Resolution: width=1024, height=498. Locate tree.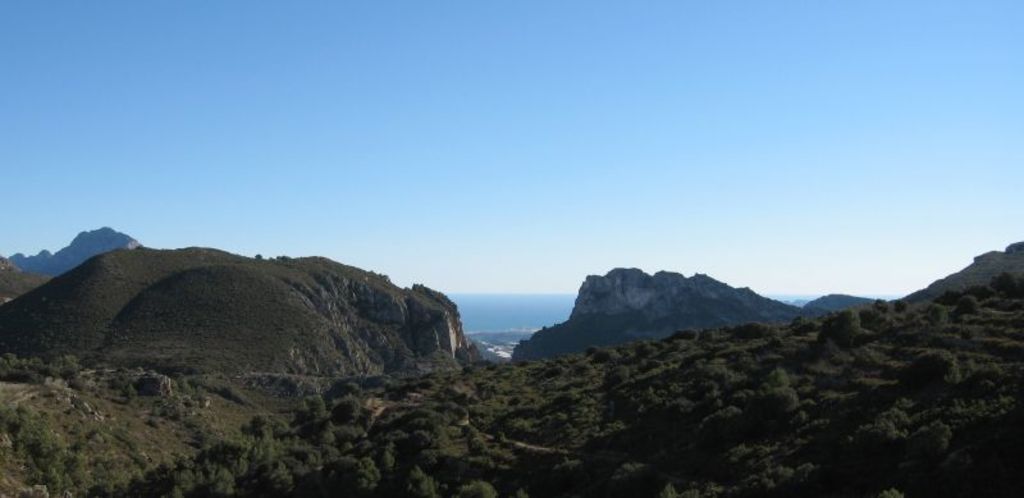
select_region(461, 362, 468, 371).
